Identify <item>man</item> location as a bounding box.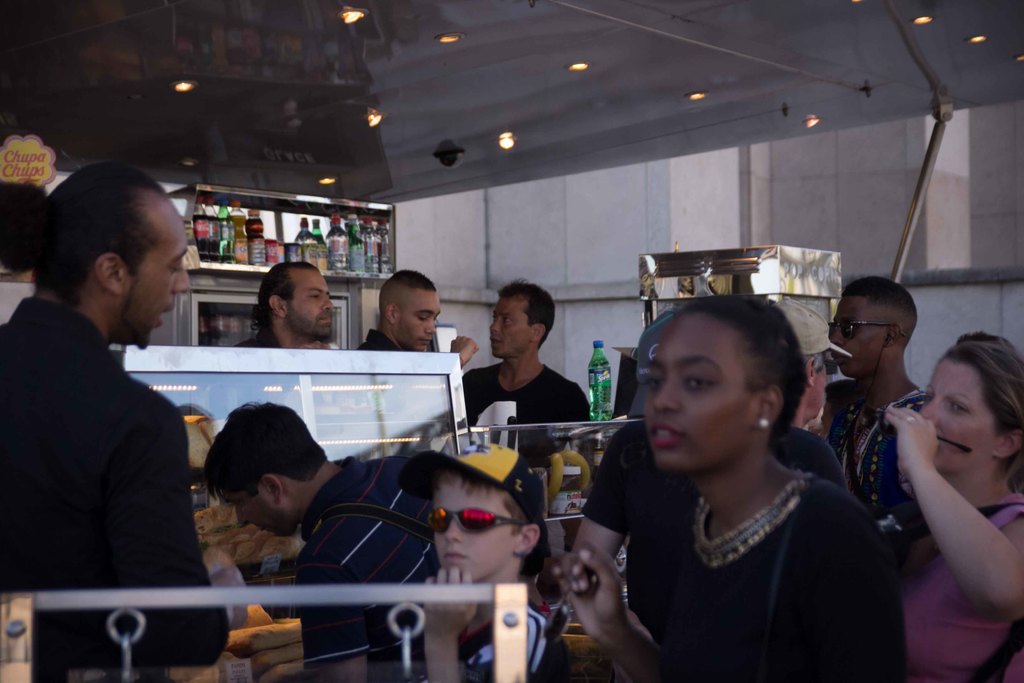
detection(203, 397, 572, 682).
